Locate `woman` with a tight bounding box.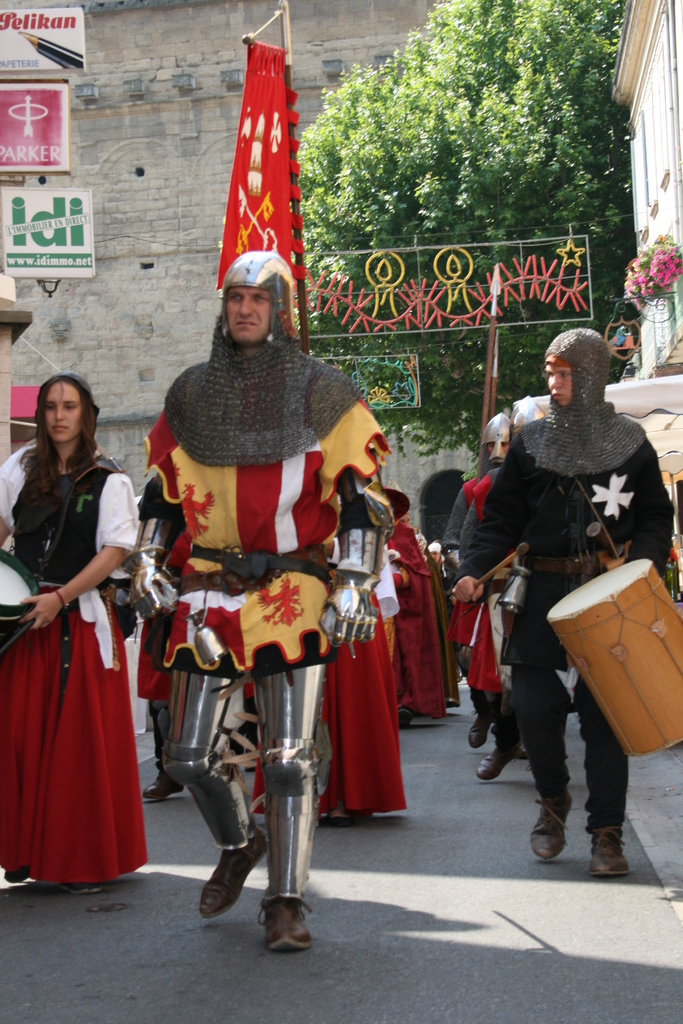
<region>16, 392, 152, 915</region>.
